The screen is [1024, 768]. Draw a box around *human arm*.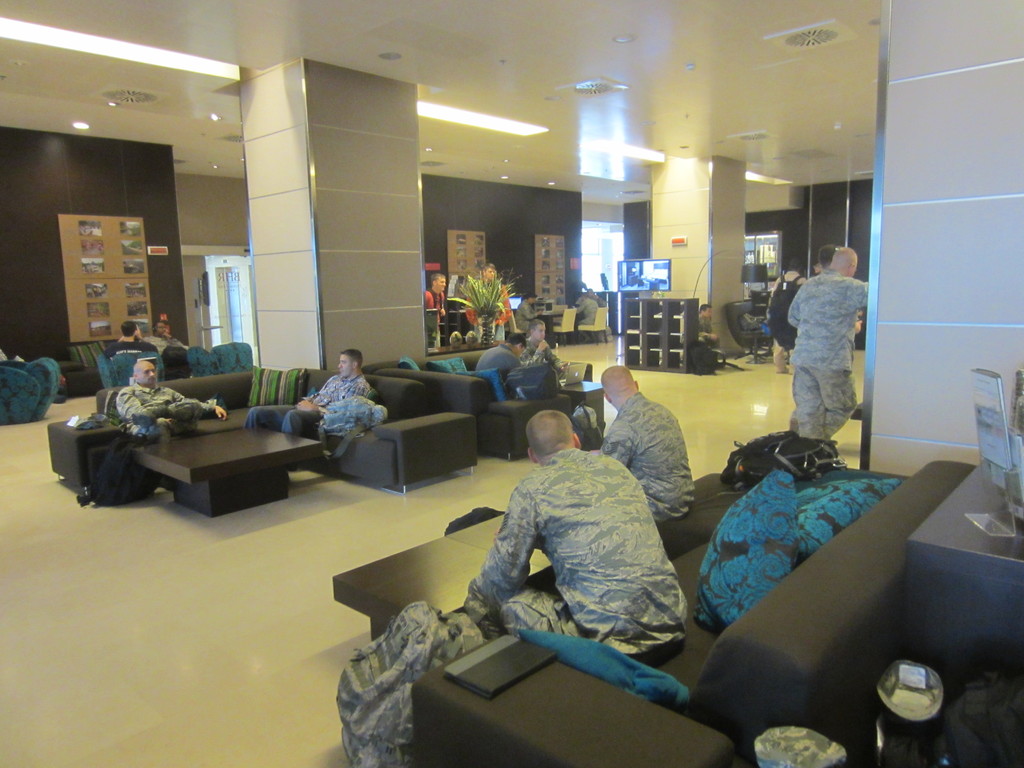
517/340/548/372.
